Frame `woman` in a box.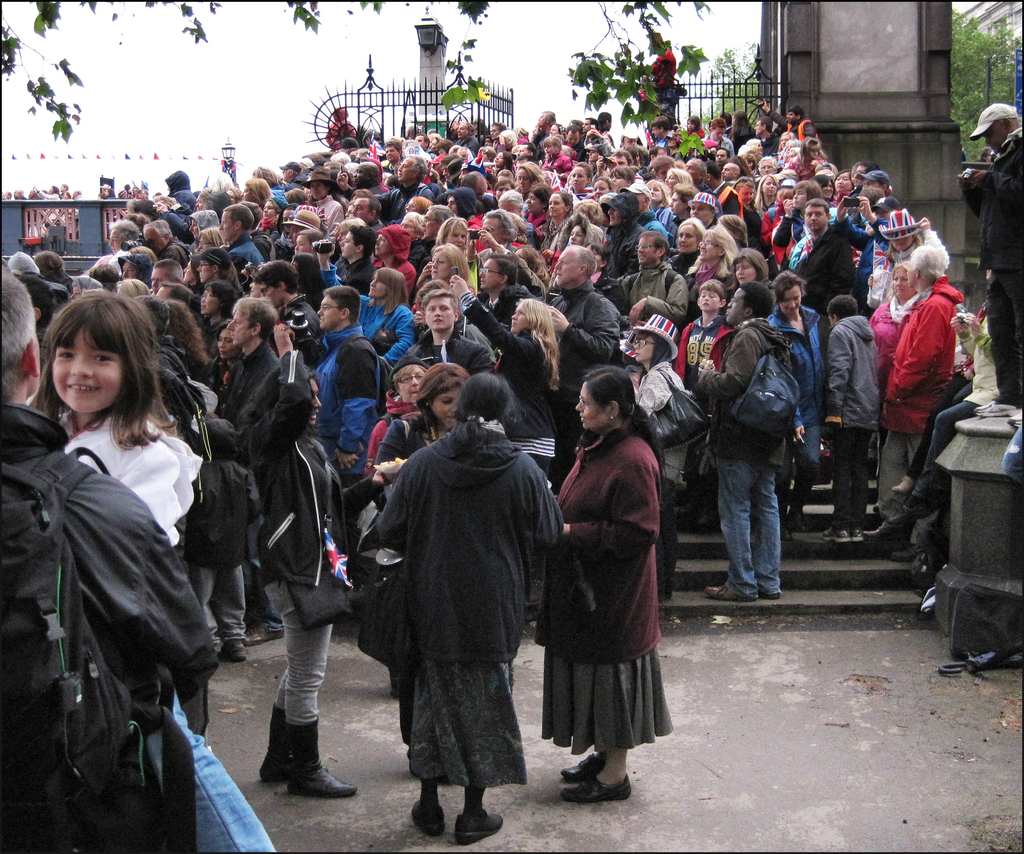
<bbox>611, 163, 643, 197</bbox>.
